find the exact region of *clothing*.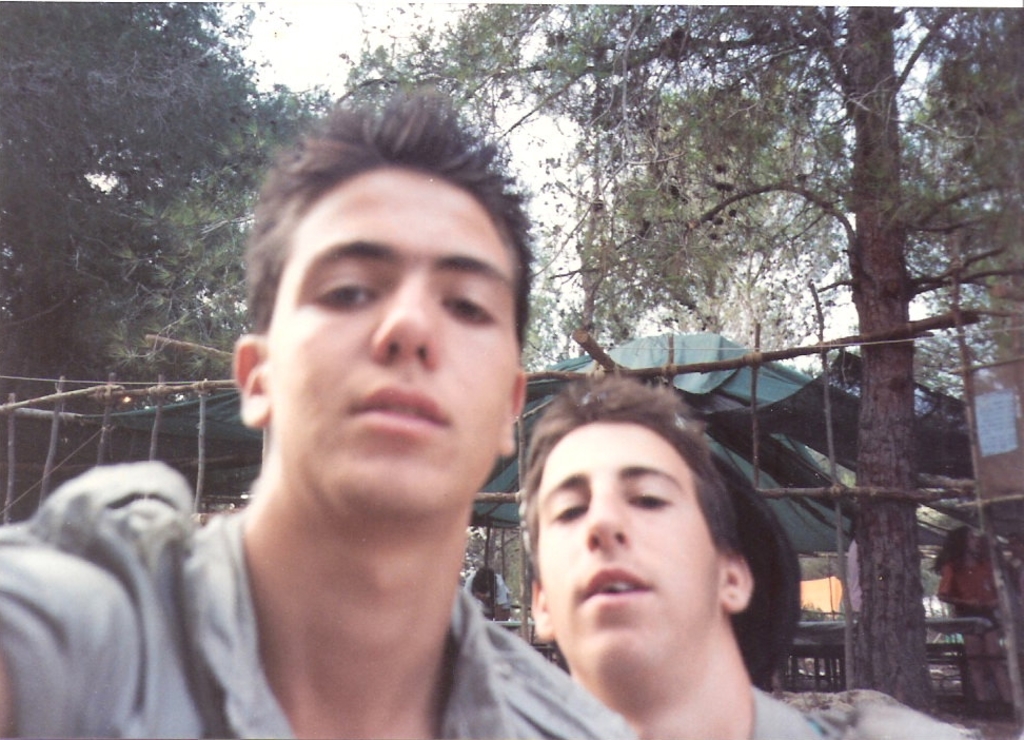
Exact region: (x1=936, y1=551, x2=999, y2=638).
